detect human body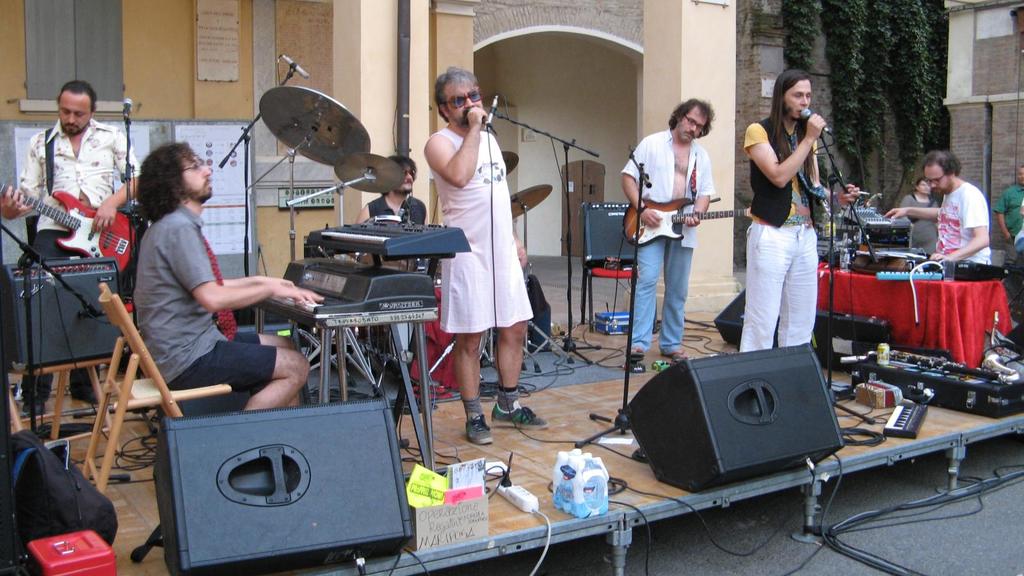
{"left": 358, "top": 151, "right": 459, "bottom": 401}
